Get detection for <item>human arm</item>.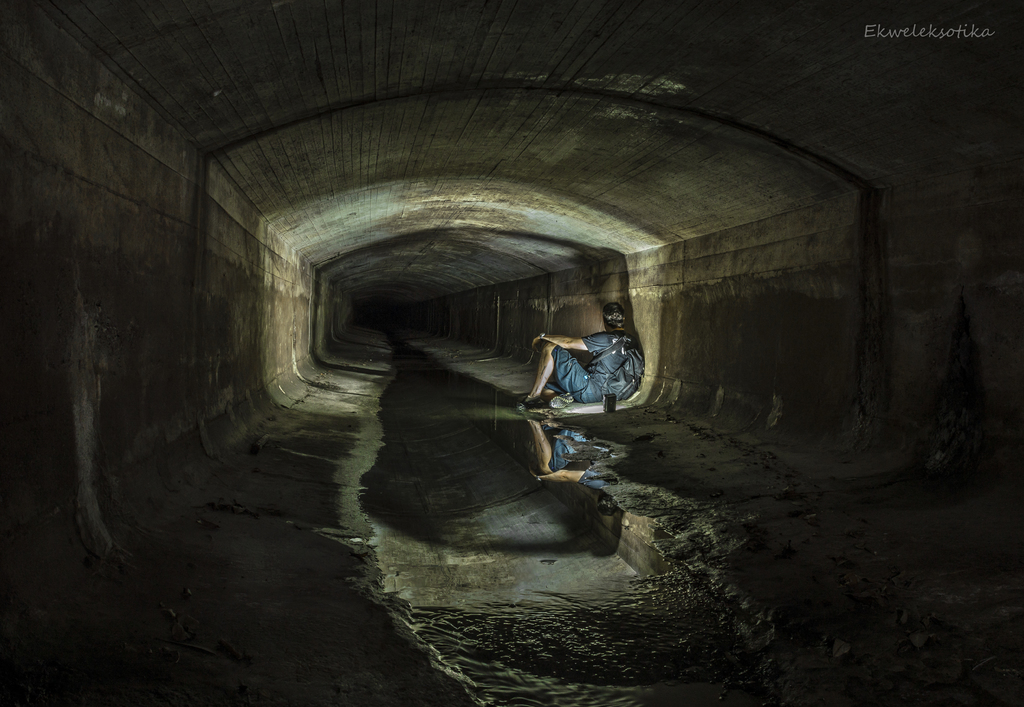
Detection: 534:332:610:348.
